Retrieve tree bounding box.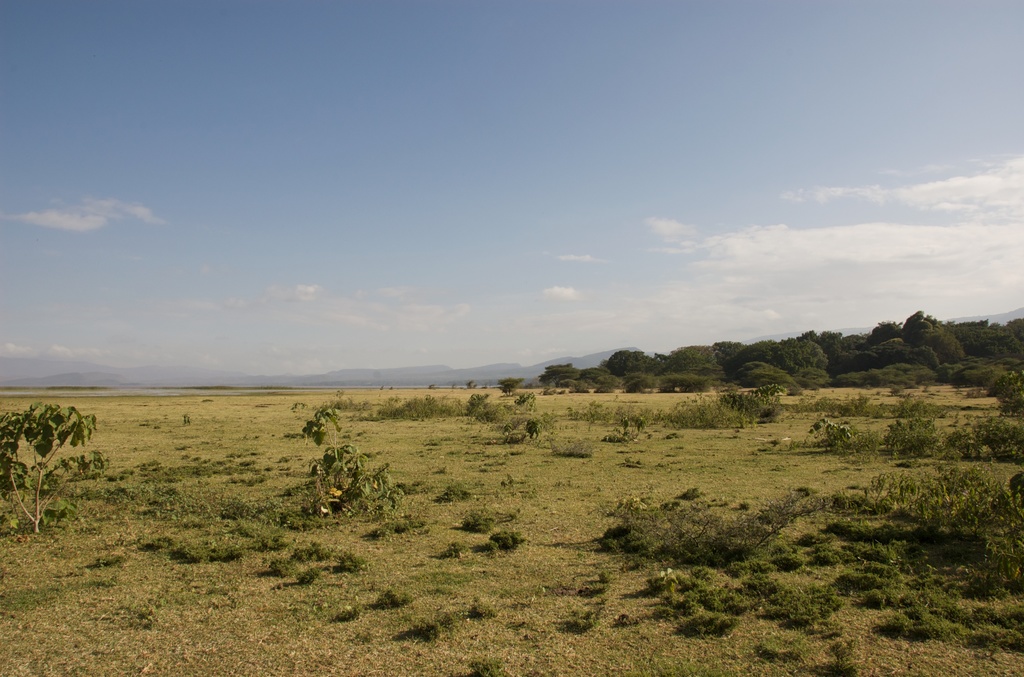
Bounding box: <region>604, 352, 645, 377</region>.
